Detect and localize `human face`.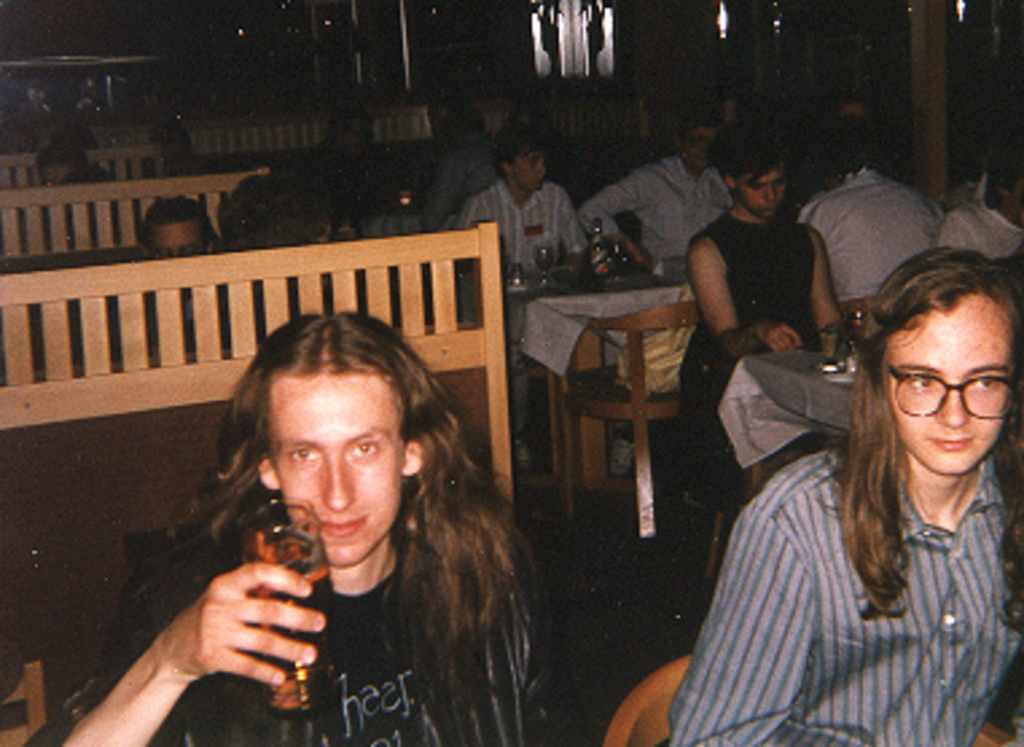
Localized at x1=271, y1=384, x2=400, y2=559.
